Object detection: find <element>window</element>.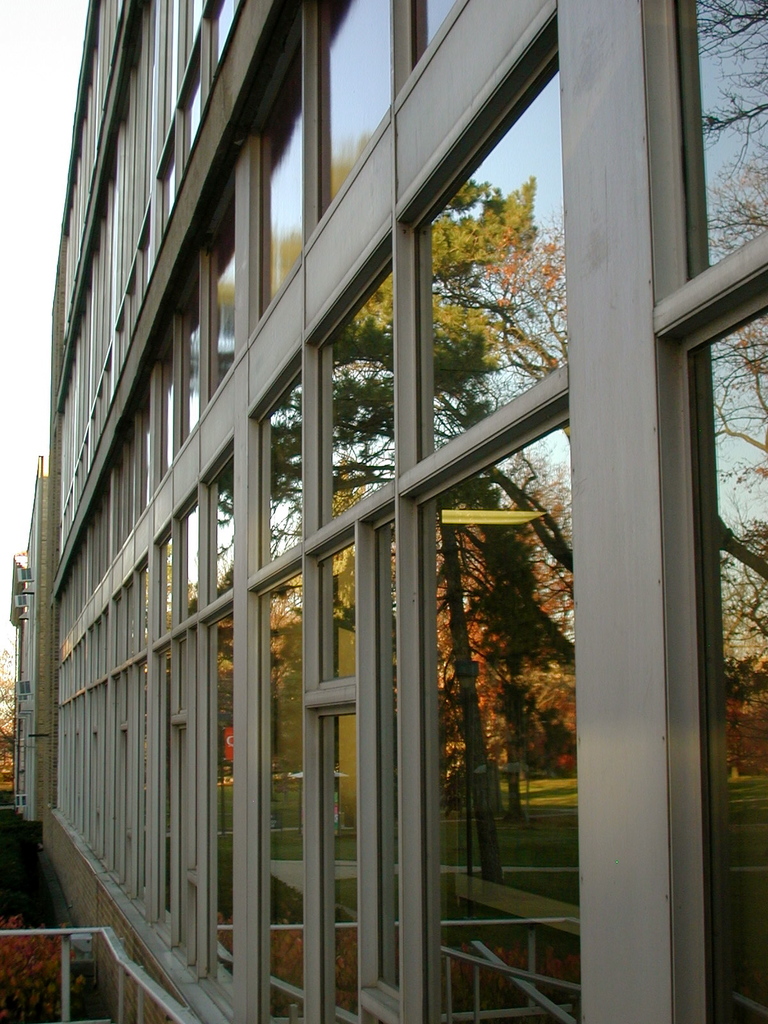
<bbox>209, 612, 235, 1001</bbox>.
